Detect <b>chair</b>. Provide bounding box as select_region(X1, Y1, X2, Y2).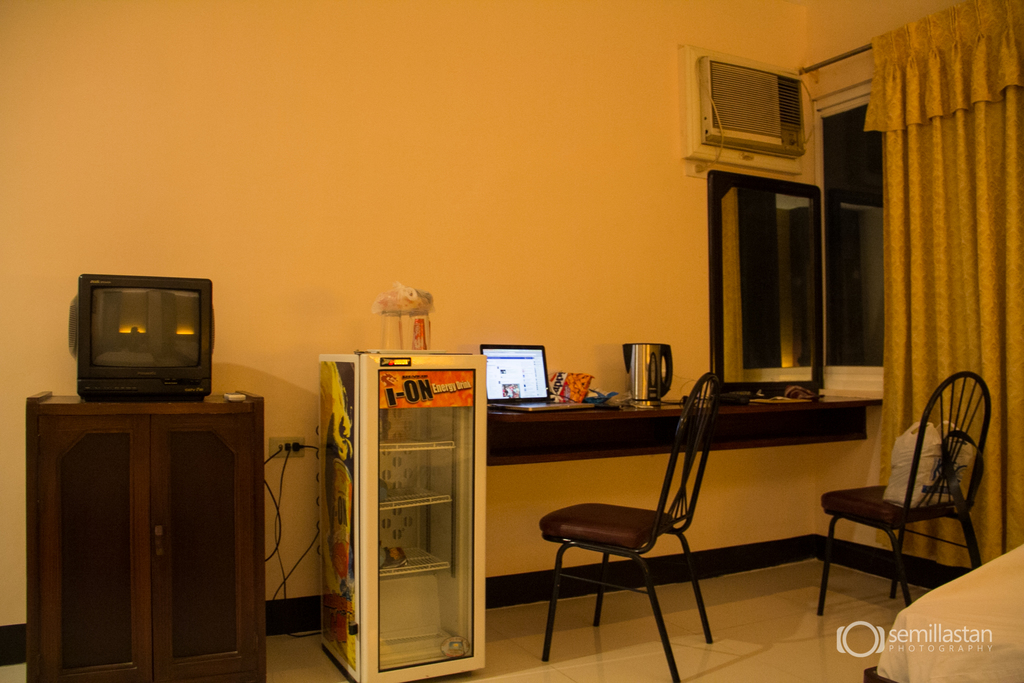
select_region(538, 392, 739, 675).
